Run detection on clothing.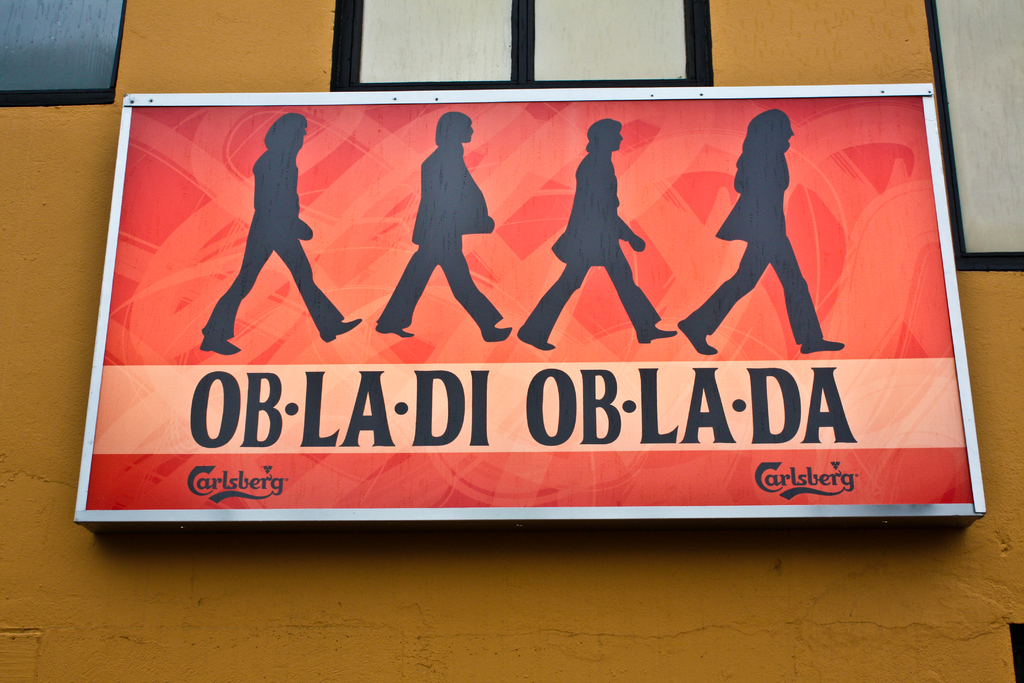
Result: crop(525, 143, 659, 331).
